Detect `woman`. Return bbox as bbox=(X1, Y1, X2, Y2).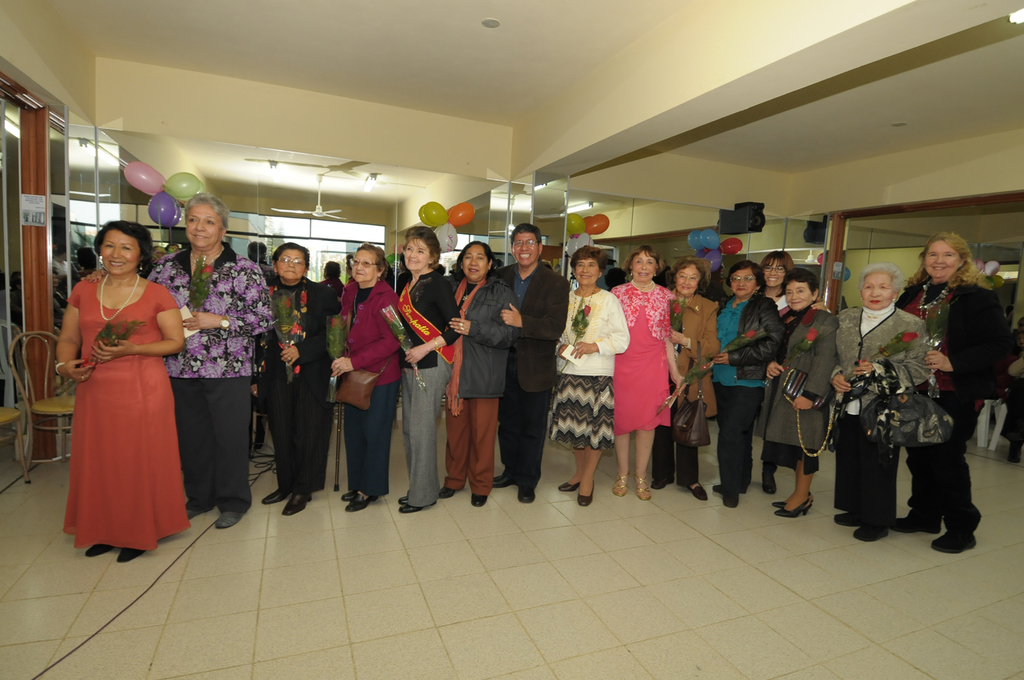
bbox=(898, 232, 1008, 554).
